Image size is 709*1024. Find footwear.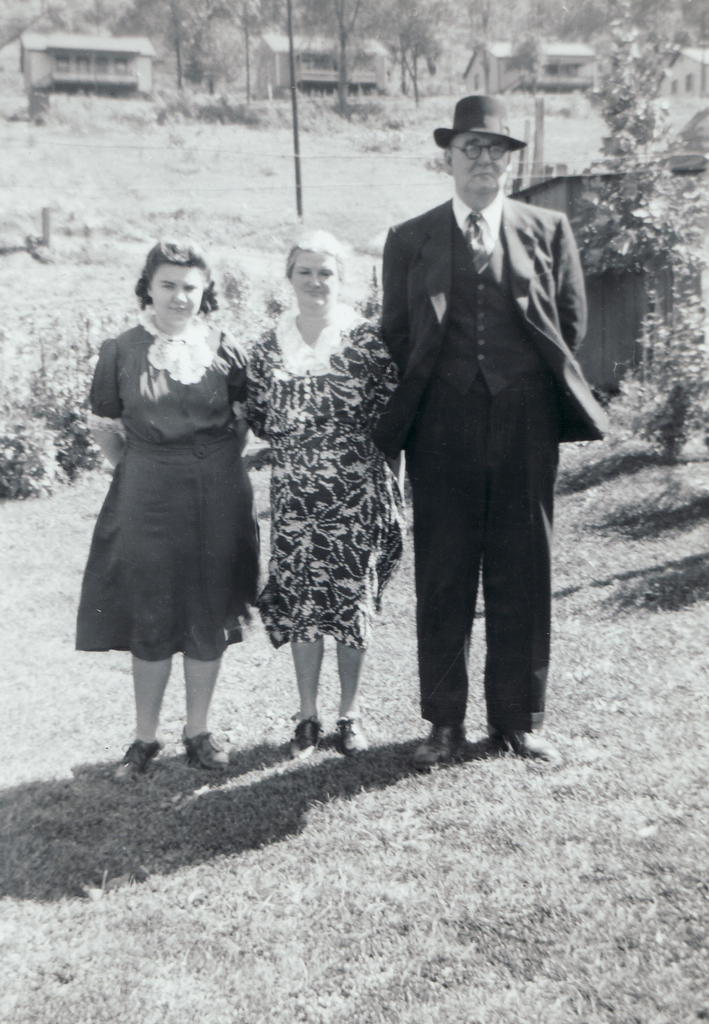
left=341, top=709, right=364, bottom=749.
